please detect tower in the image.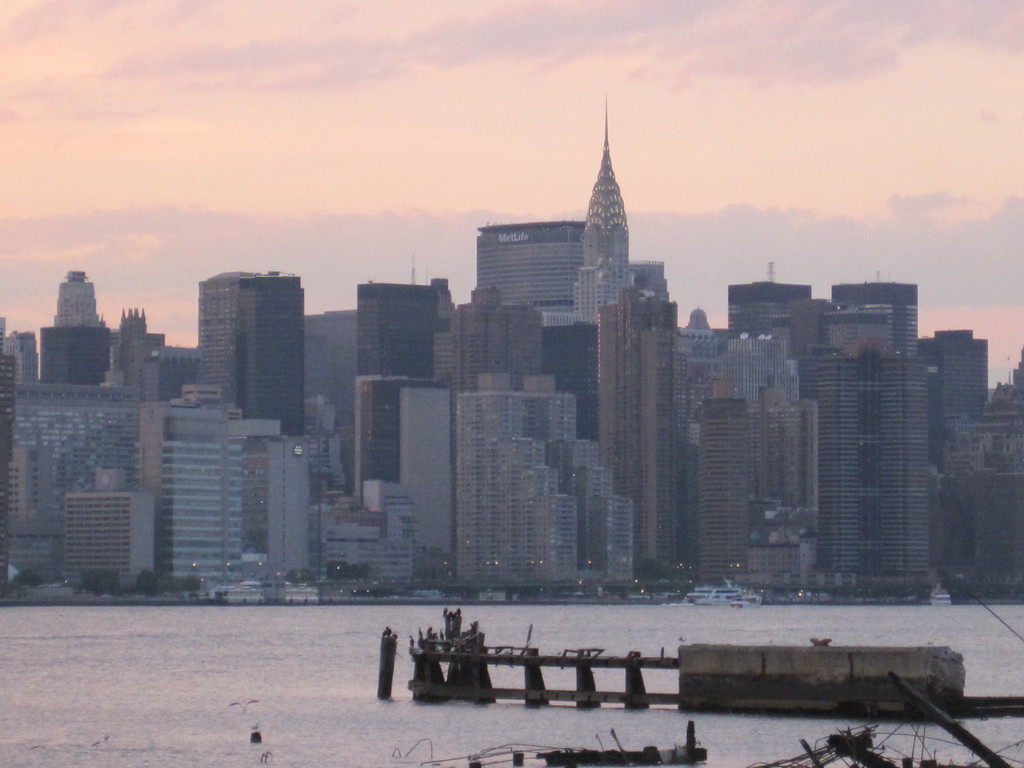
locate(730, 281, 811, 344).
